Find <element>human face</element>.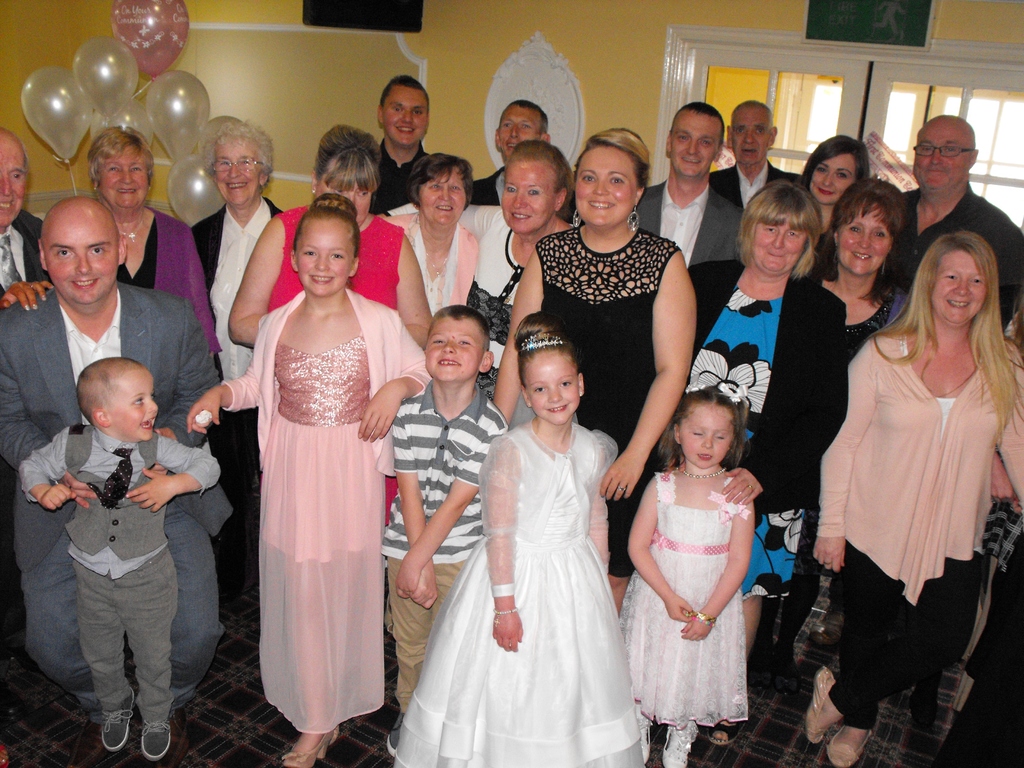
[498,161,557,234].
